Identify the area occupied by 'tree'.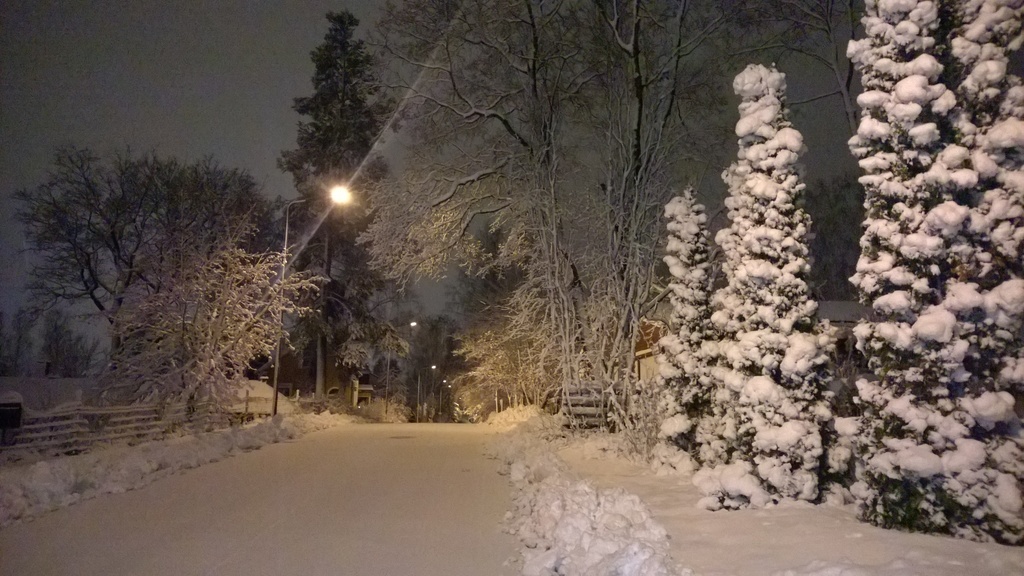
Area: box(453, 241, 568, 434).
